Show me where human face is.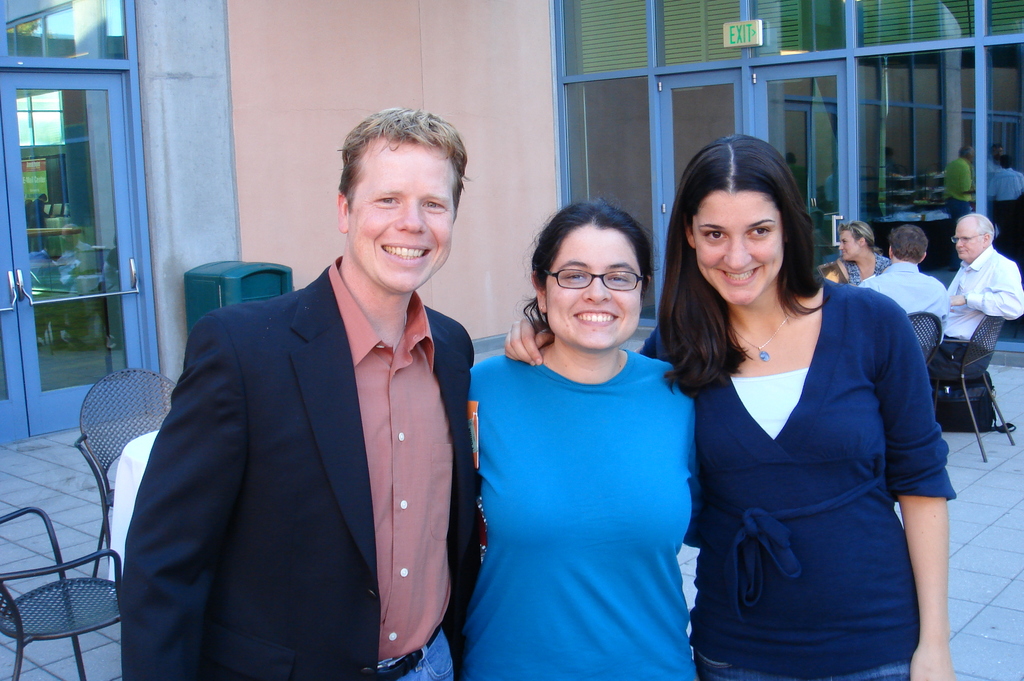
human face is at 691, 187, 784, 308.
